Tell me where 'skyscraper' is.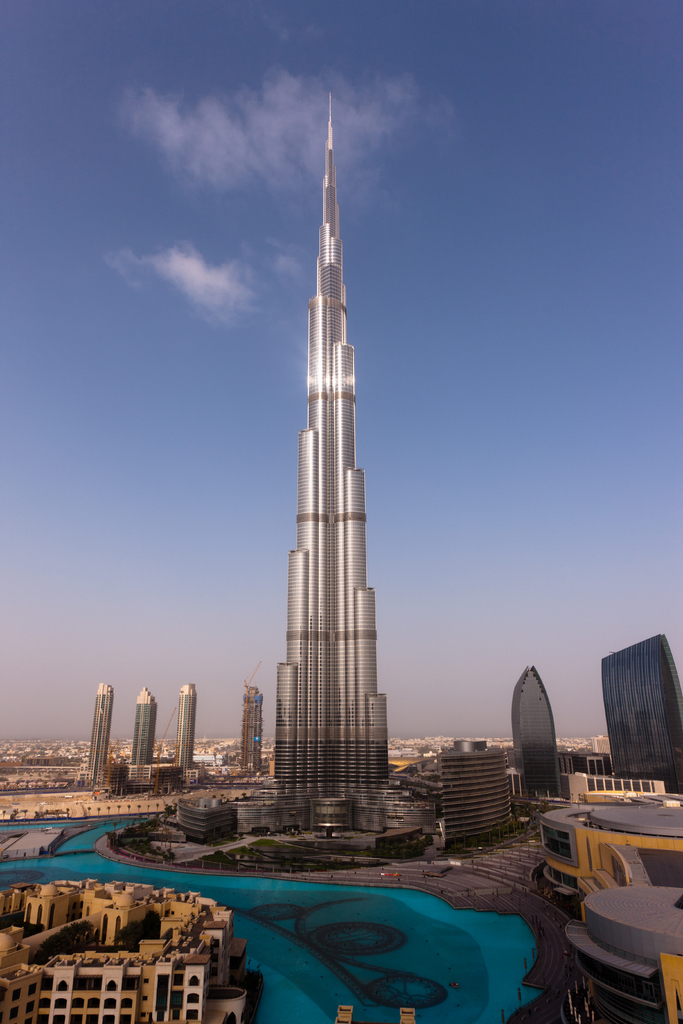
'skyscraper' is at crop(267, 118, 396, 785).
